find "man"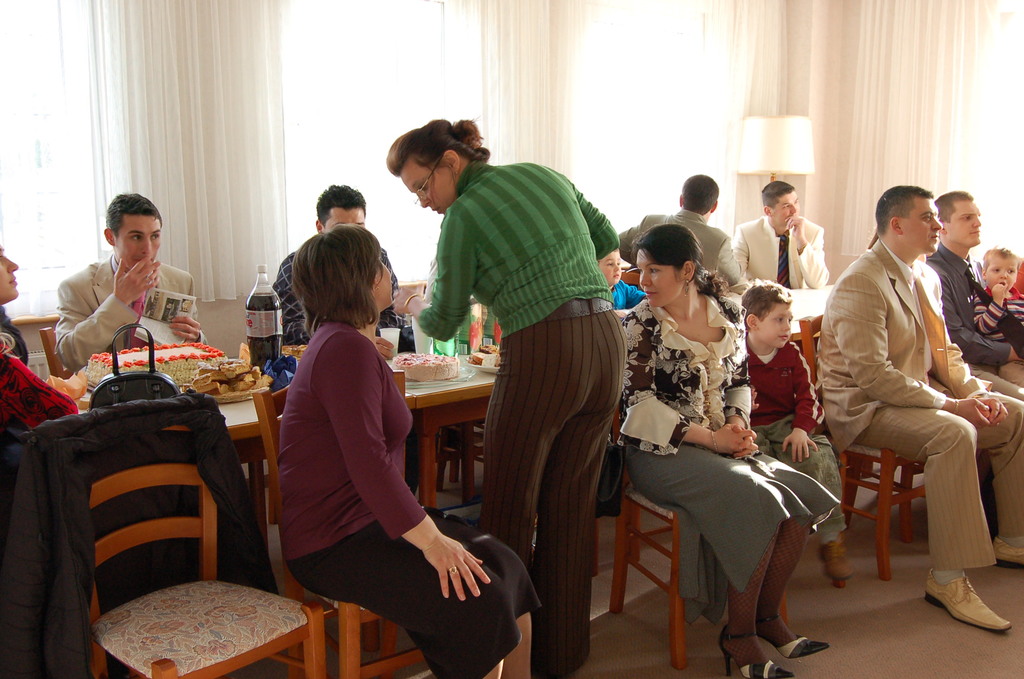
725/176/826/291
